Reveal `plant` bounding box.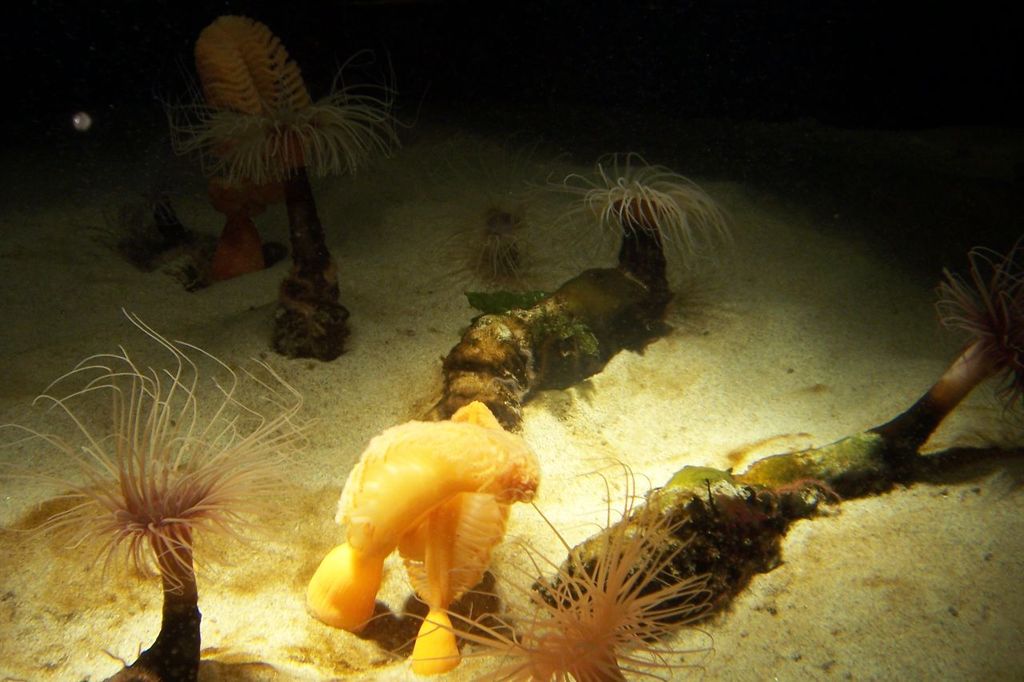
Revealed: {"x1": 935, "y1": 237, "x2": 1023, "y2": 428}.
